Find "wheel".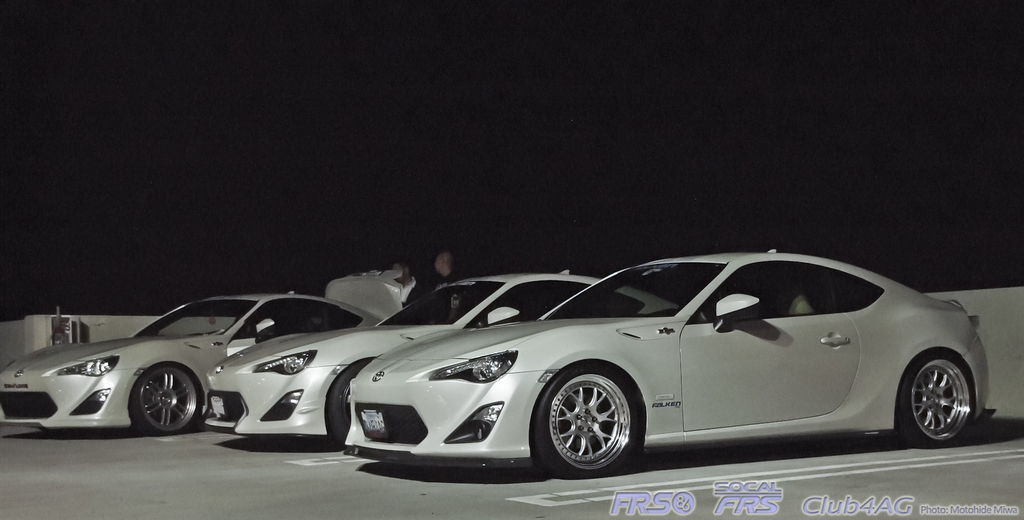
box(892, 348, 966, 453).
